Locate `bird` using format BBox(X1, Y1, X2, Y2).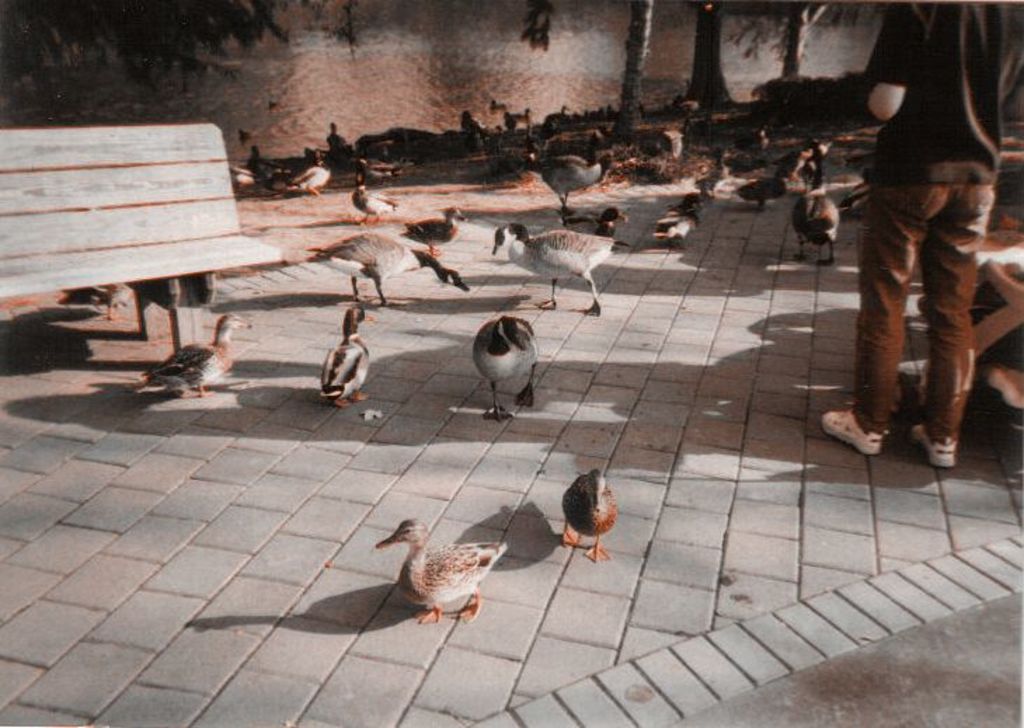
BBox(644, 189, 700, 252).
